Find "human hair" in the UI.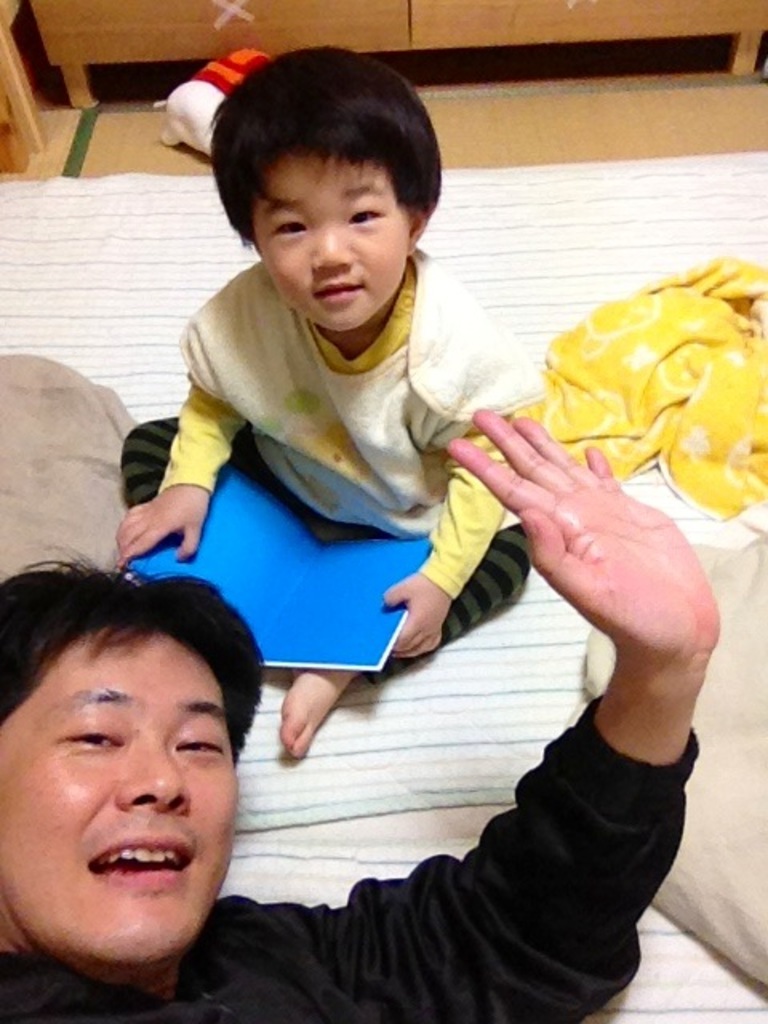
UI element at 218,42,438,262.
